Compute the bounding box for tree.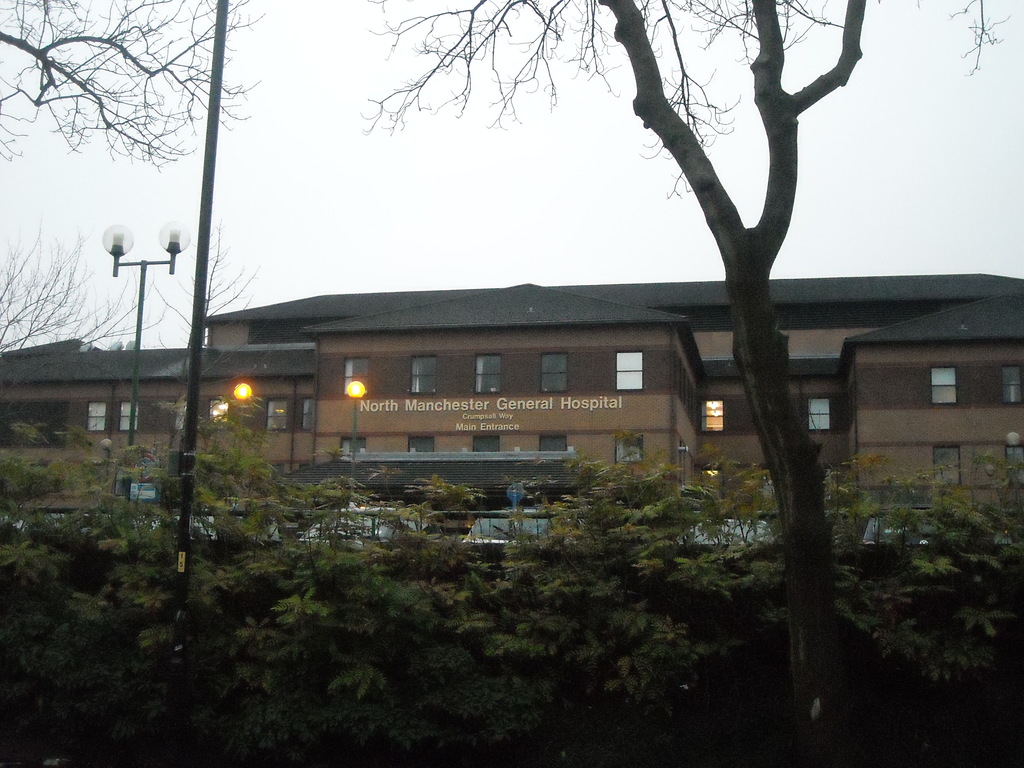
[x1=360, y1=3, x2=1011, y2=767].
